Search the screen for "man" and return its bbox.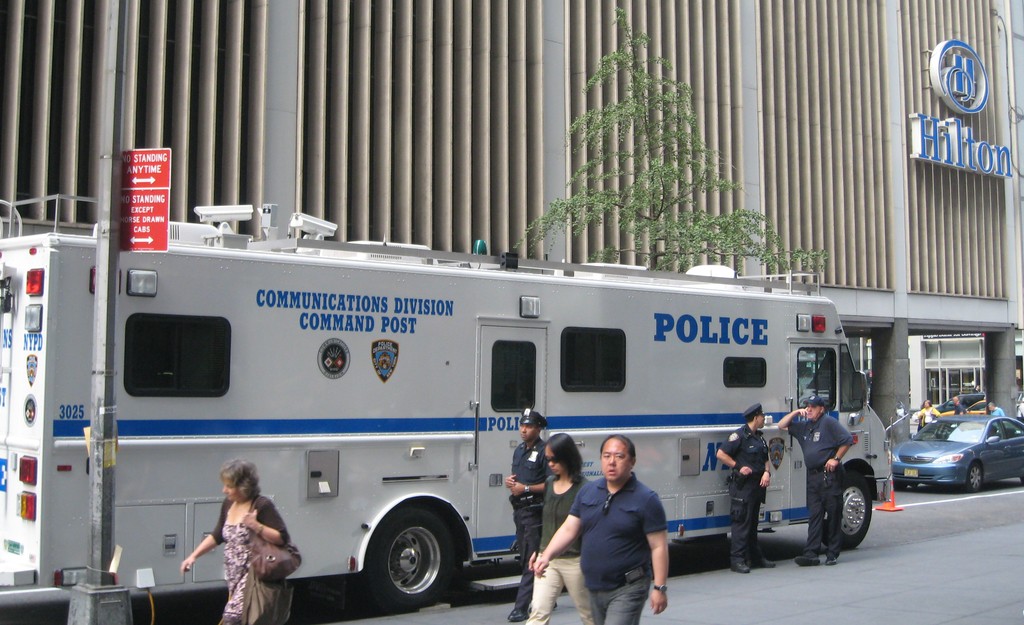
Found: box=[941, 396, 972, 418].
